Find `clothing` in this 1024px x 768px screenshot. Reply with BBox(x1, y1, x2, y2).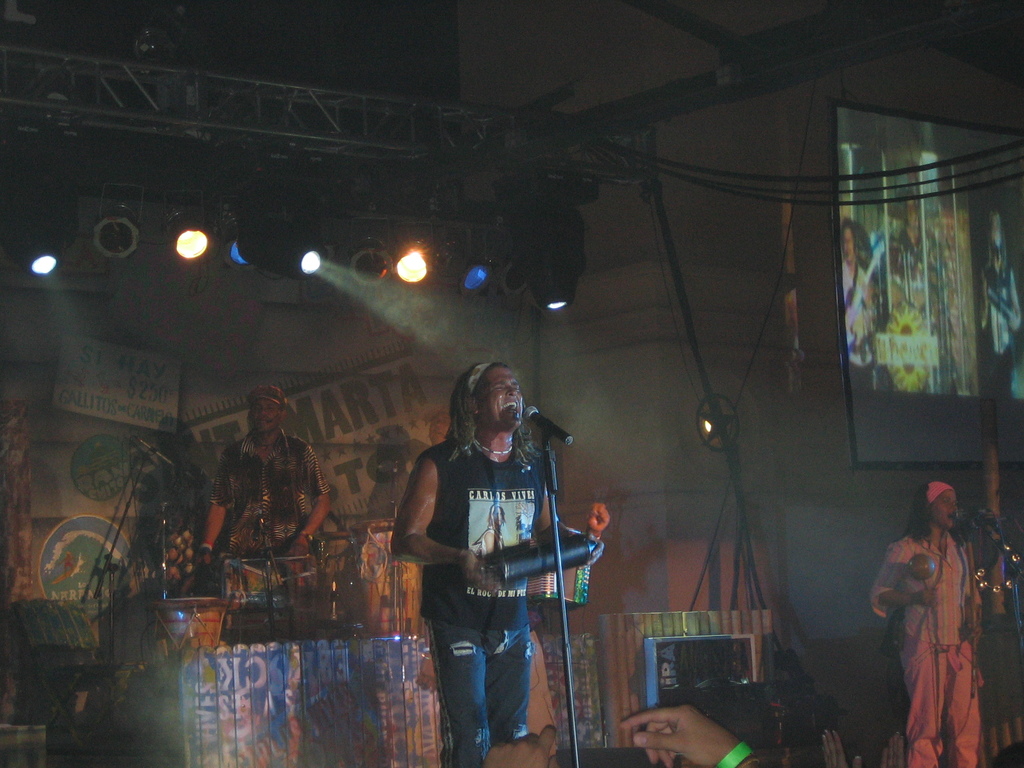
BBox(215, 427, 329, 550).
